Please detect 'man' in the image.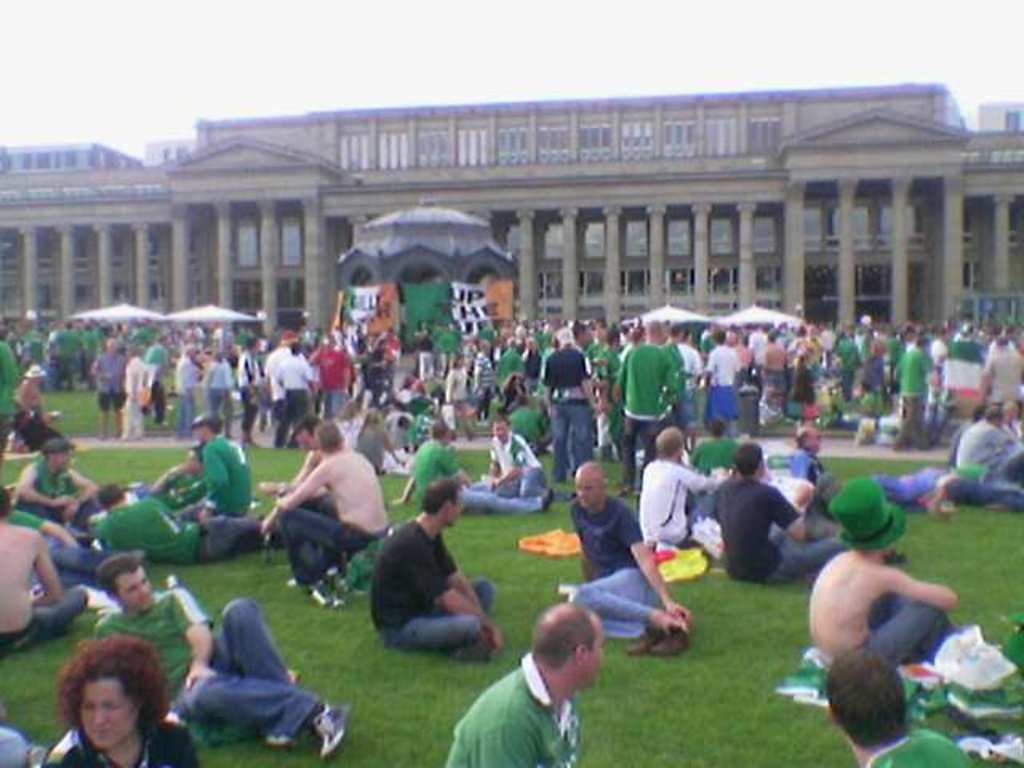
detection(811, 472, 966, 670).
